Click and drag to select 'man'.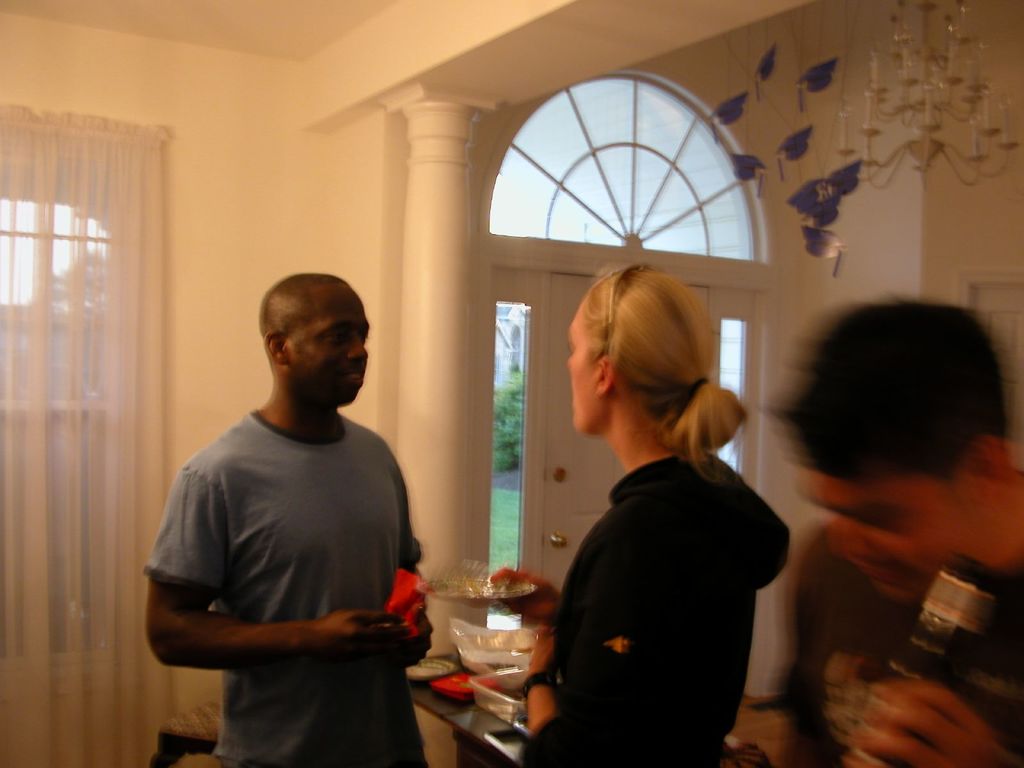
Selection: [739, 292, 1023, 767].
